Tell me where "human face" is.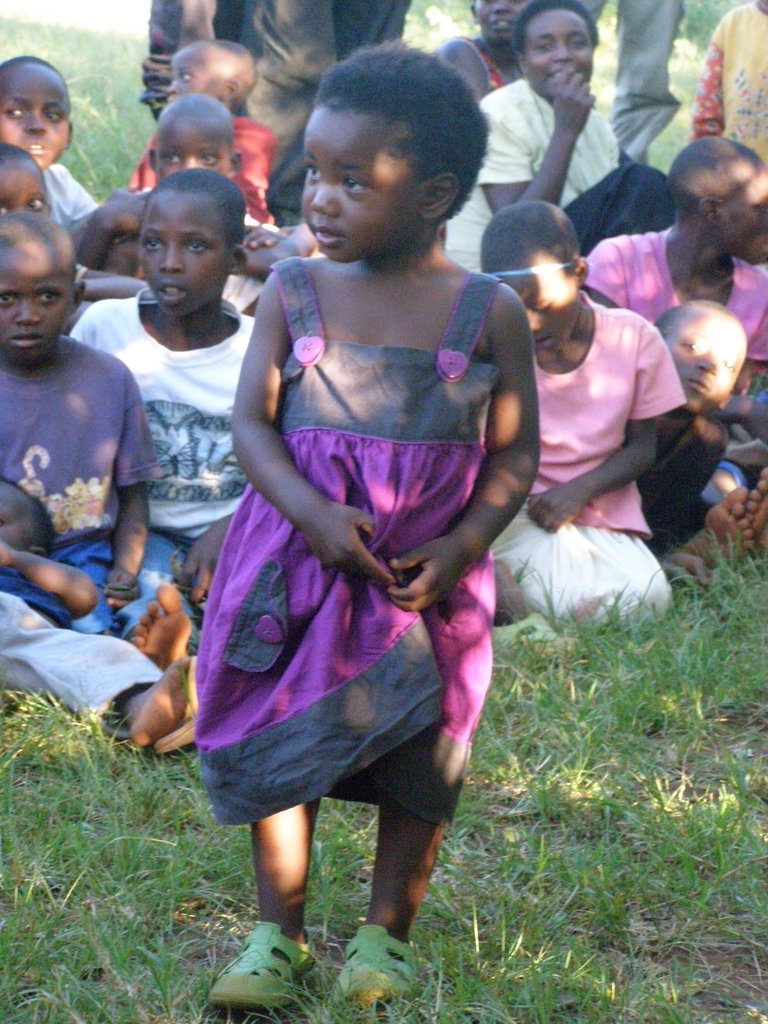
"human face" is at l=142, t=200, r=229, b=316.
